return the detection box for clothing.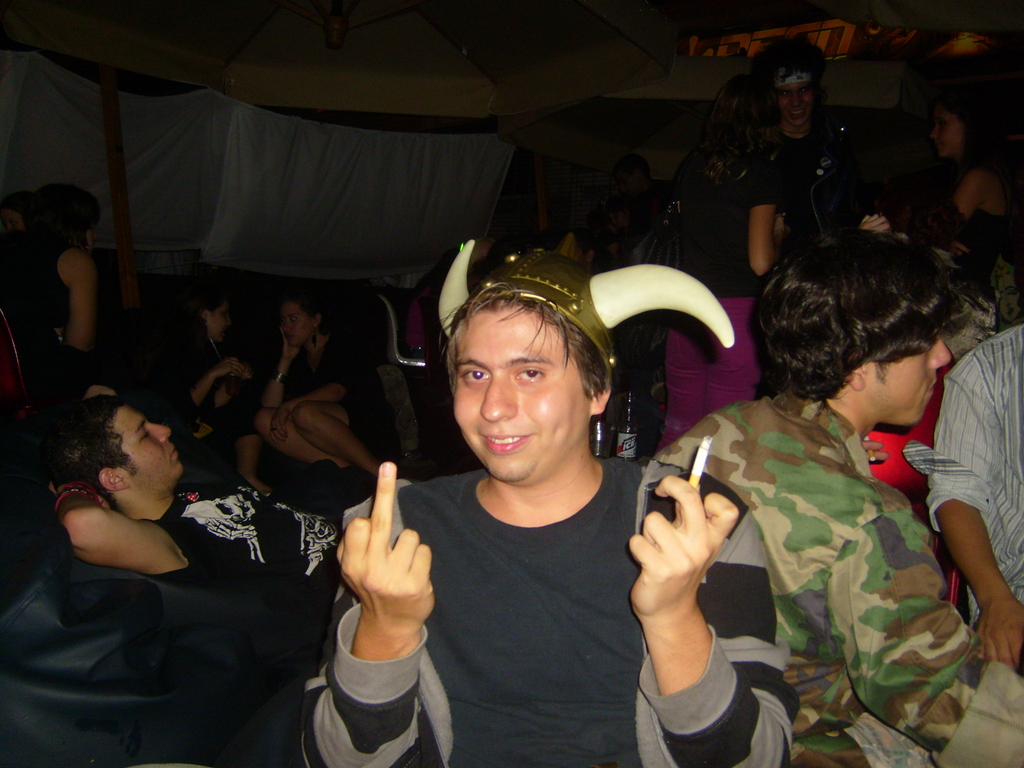
detection(668, 332, 984, 753).
